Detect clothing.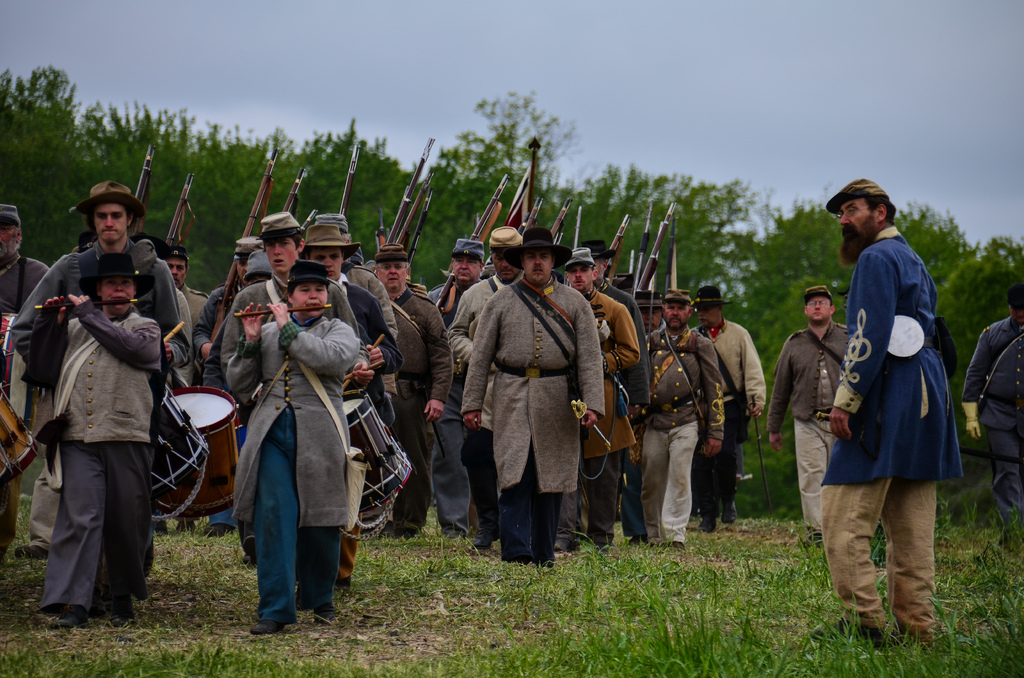
Detected at l=959, t=318, r=1023, b=554.
